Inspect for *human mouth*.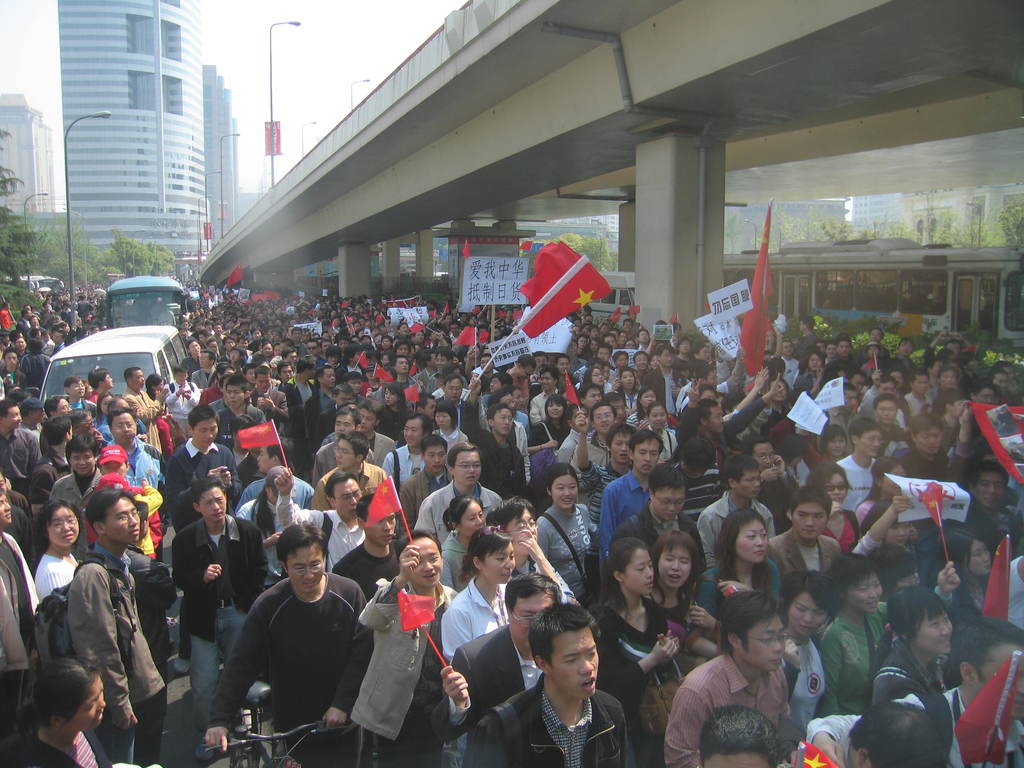
Inspection: 626, 381, 632, 388.
